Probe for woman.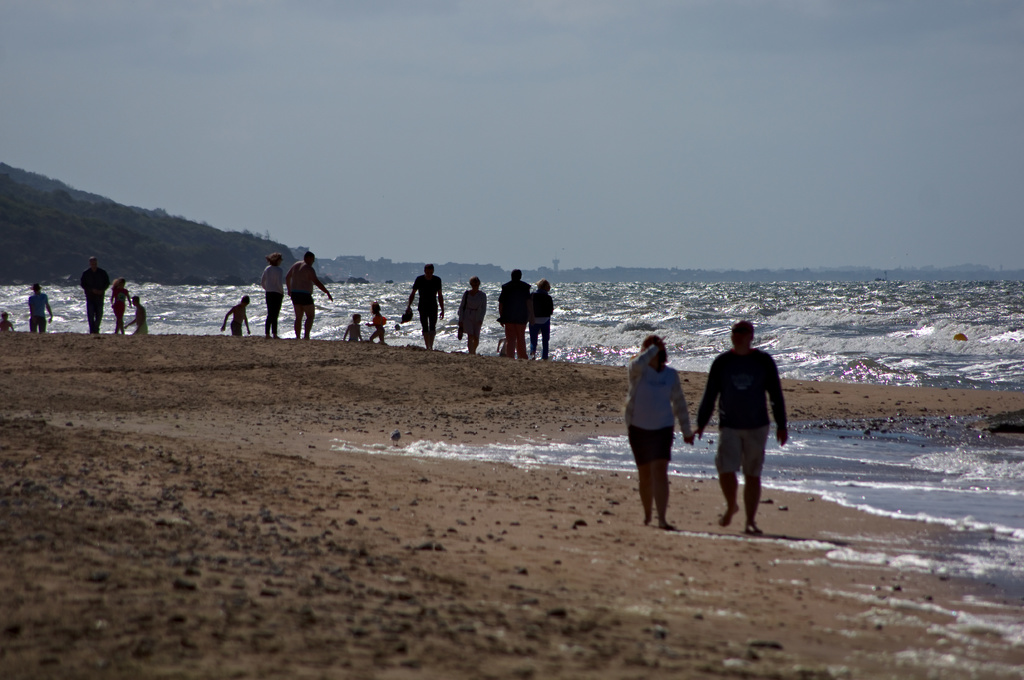
Probe result: [left=530, top=279, right=556, bottom=358].
